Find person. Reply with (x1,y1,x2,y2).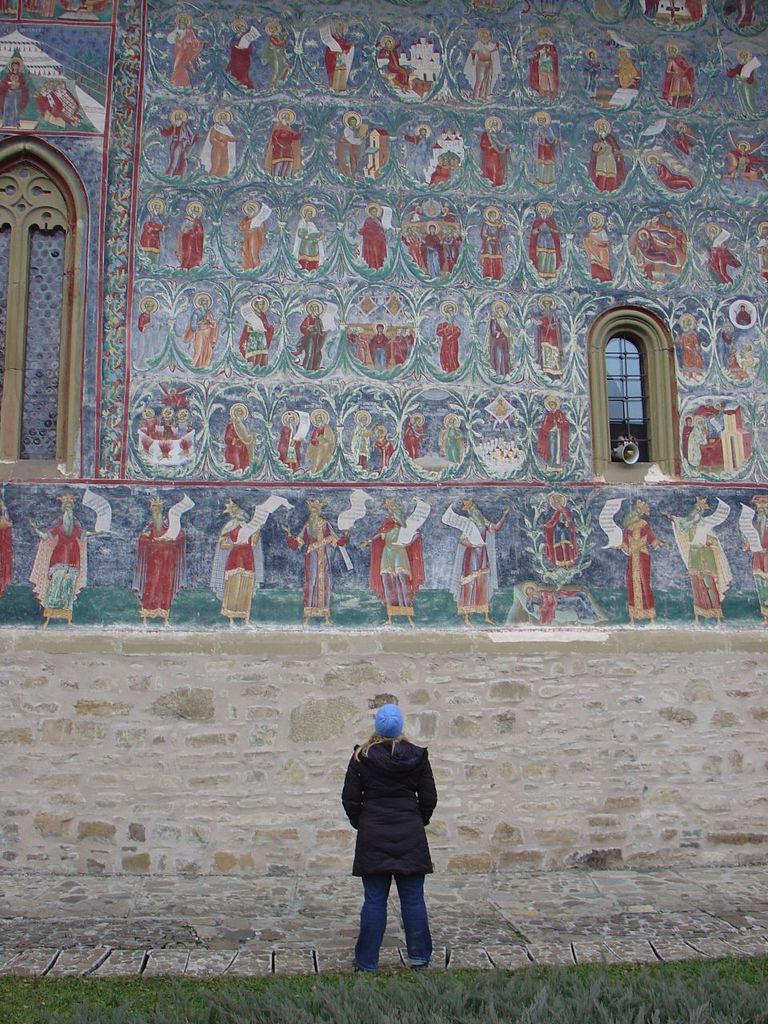
(163,13,207,89).
